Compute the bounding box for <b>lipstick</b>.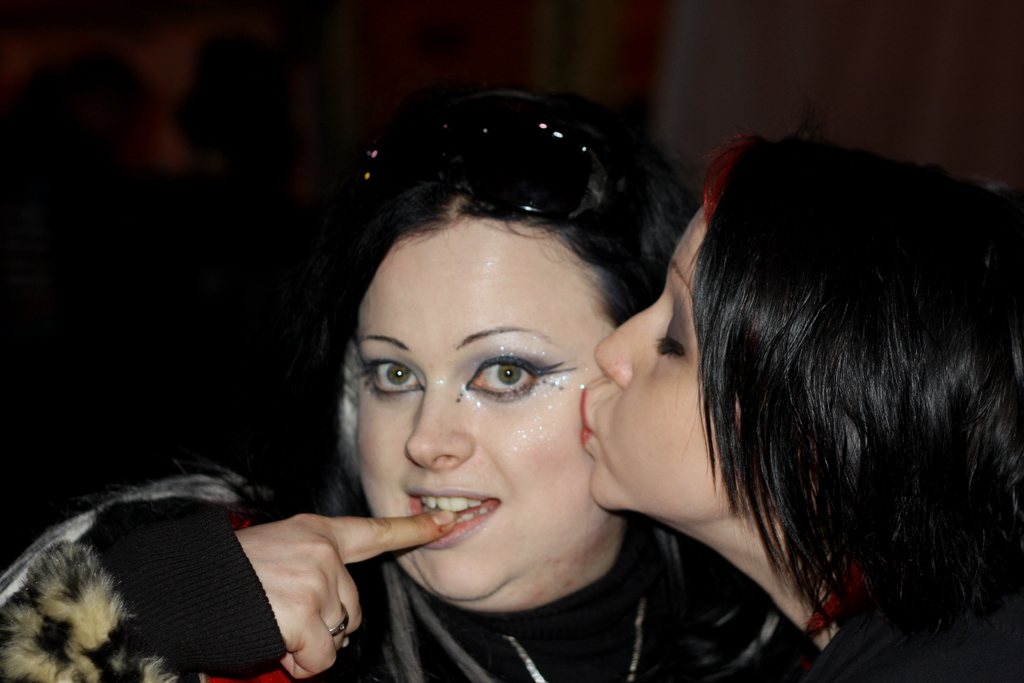
<region>404, 480, 499, 547</region>.
